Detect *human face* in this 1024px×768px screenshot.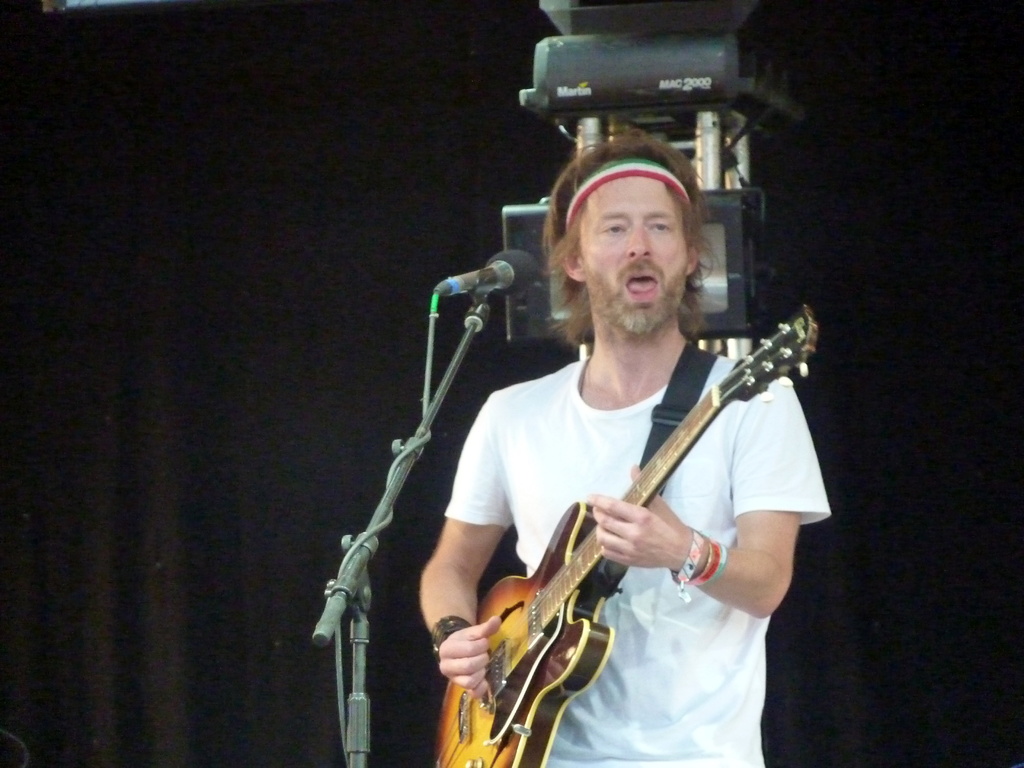
Detection: 578,166,690,337.
